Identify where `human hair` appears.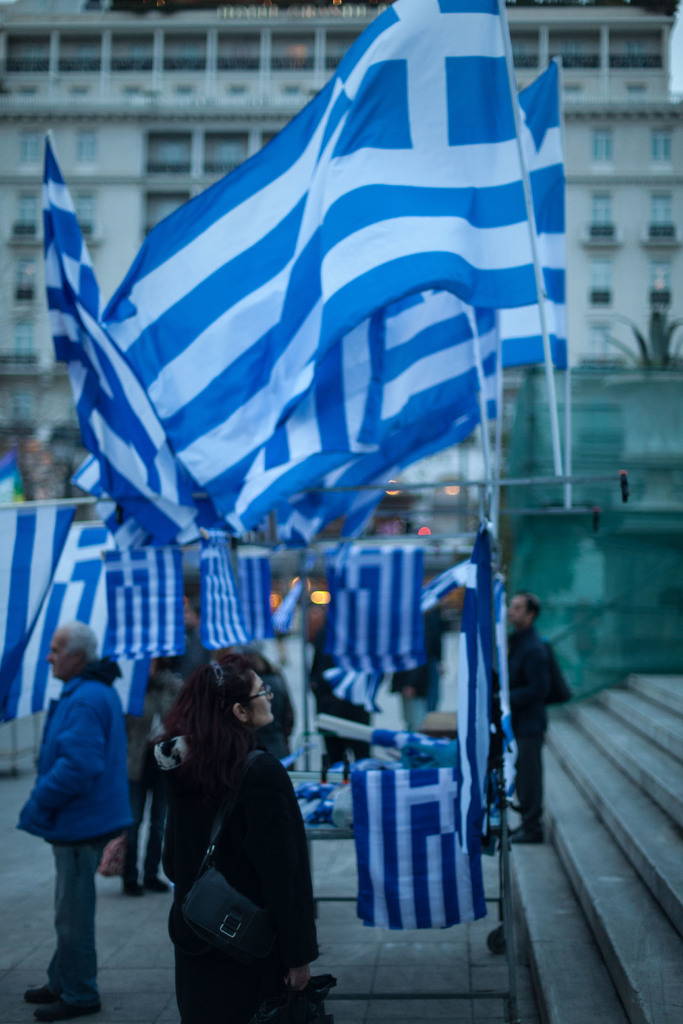
Appears at (left=64, top=621, right=101, bottom=659).
